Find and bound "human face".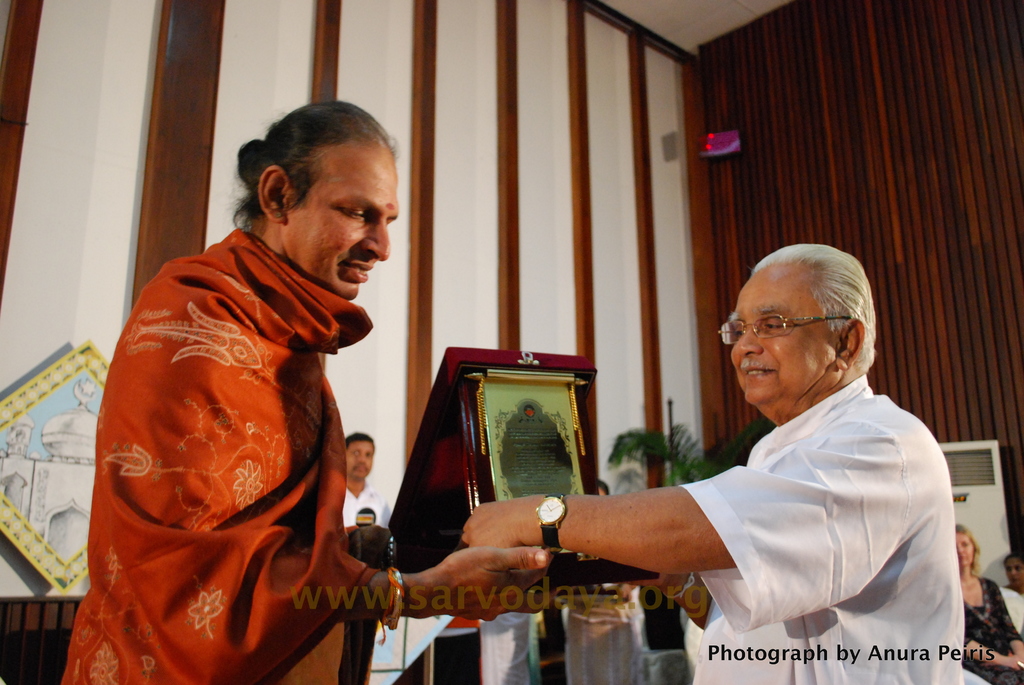
Bound: bbox(732, 265, 836, 403).
